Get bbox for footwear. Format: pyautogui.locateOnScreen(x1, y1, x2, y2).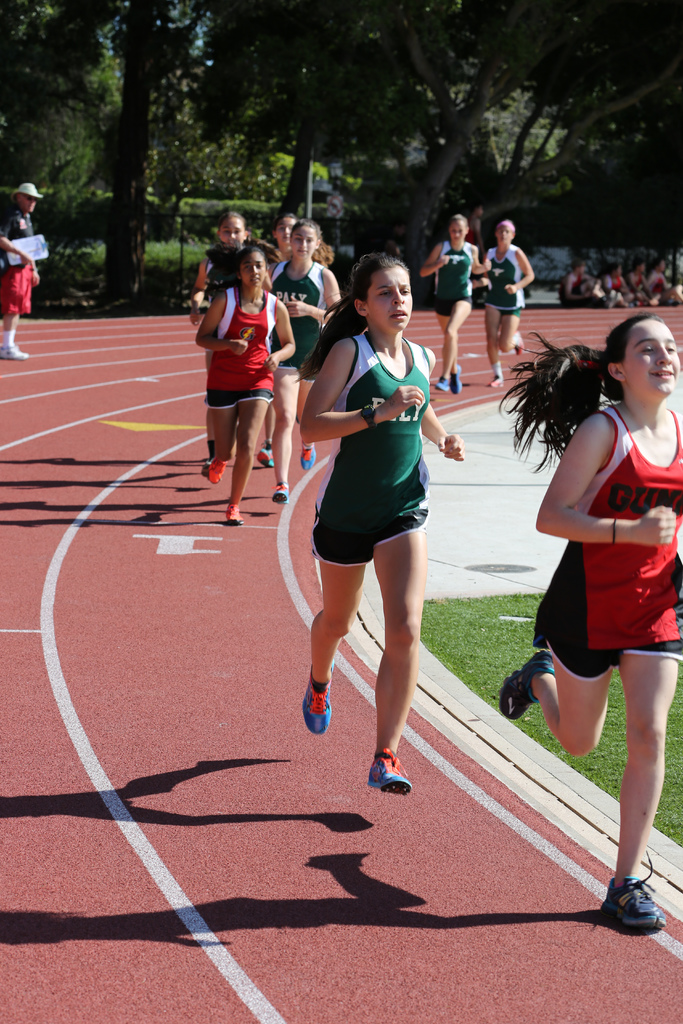
pyautogui.locateOnScreen(258, 438, 277, 469).
